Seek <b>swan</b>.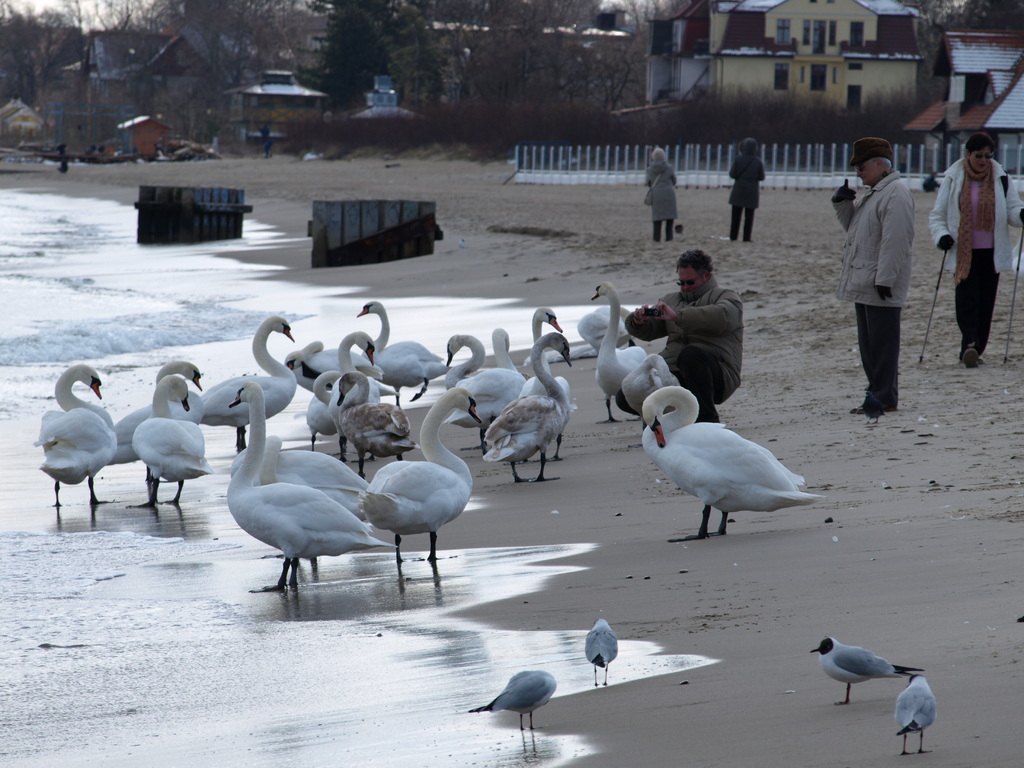
130, 371, 217, 509.
